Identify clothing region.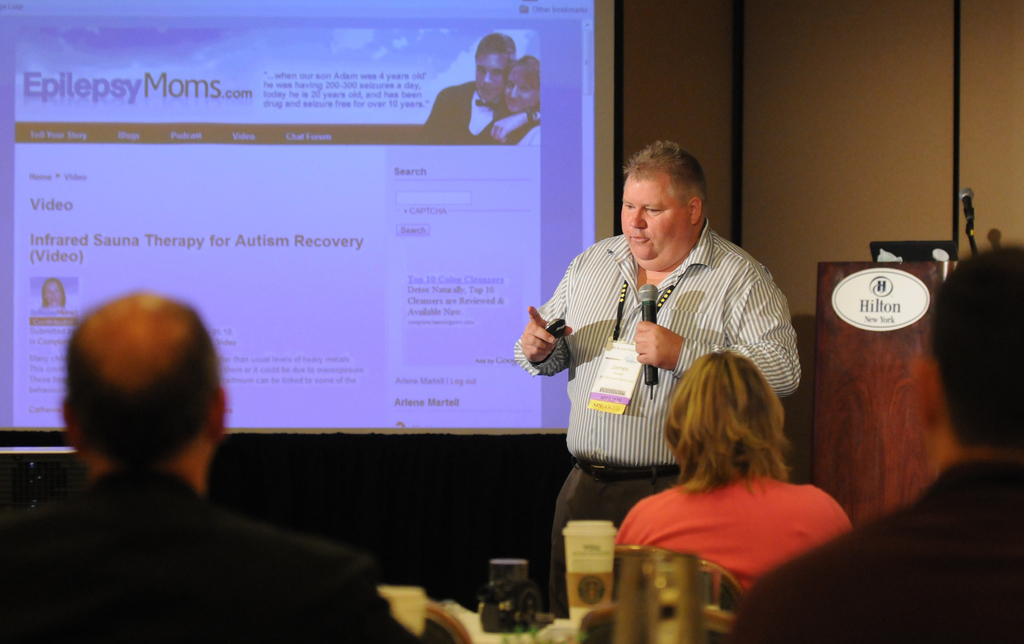
Region: box(426, 78, 515, 144).
